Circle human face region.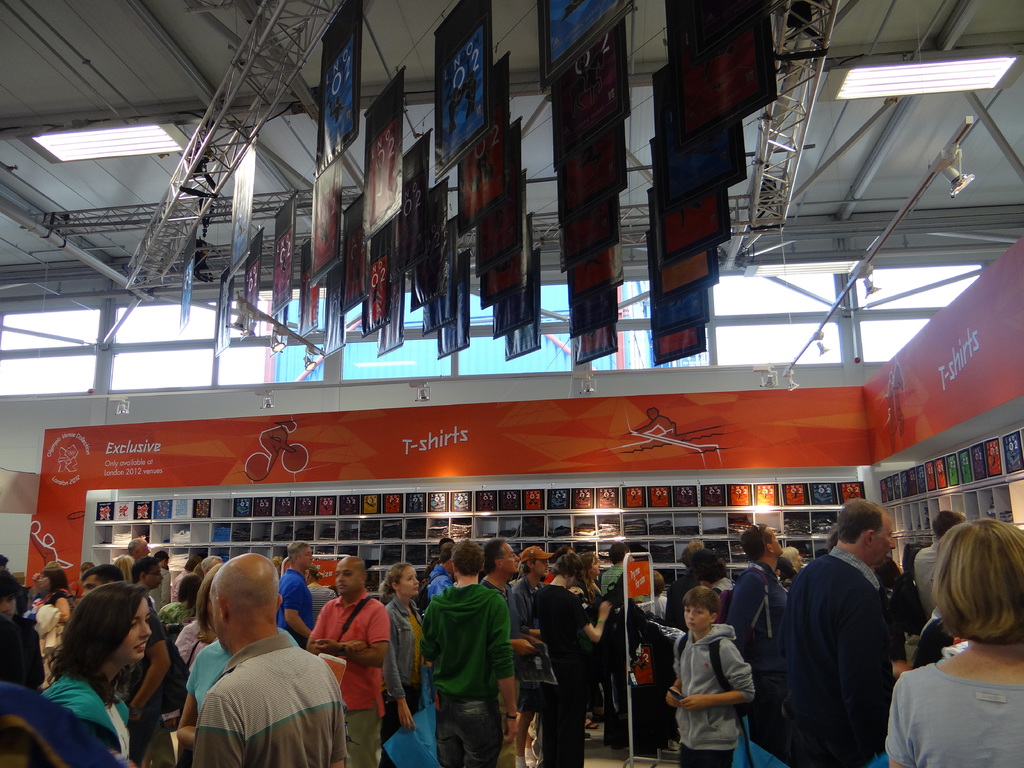
Region: bbox=(145, 562, 165, 586).
